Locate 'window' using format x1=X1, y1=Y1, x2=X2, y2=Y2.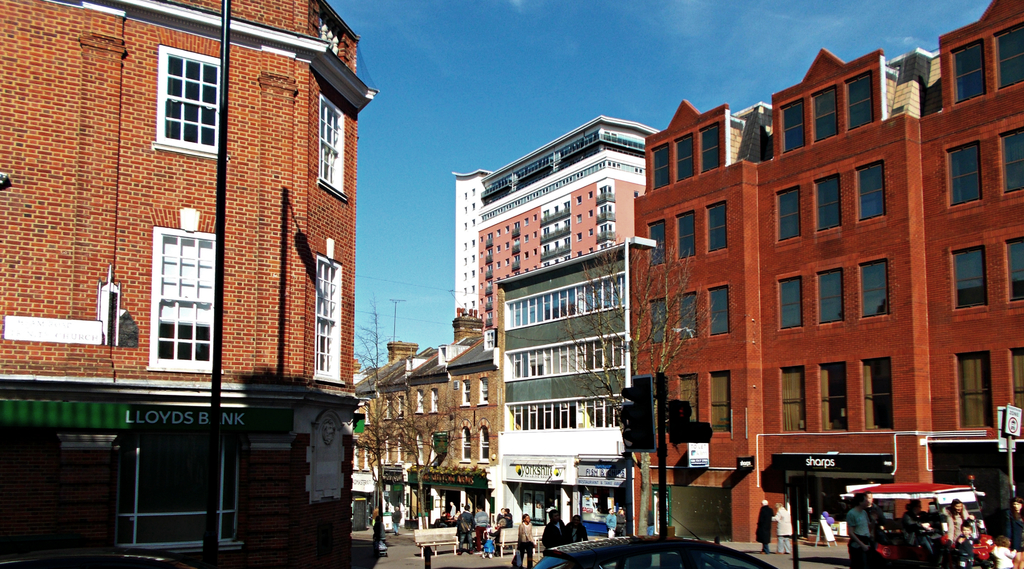
x1=470, y1=284, x2=476, y2=294.
